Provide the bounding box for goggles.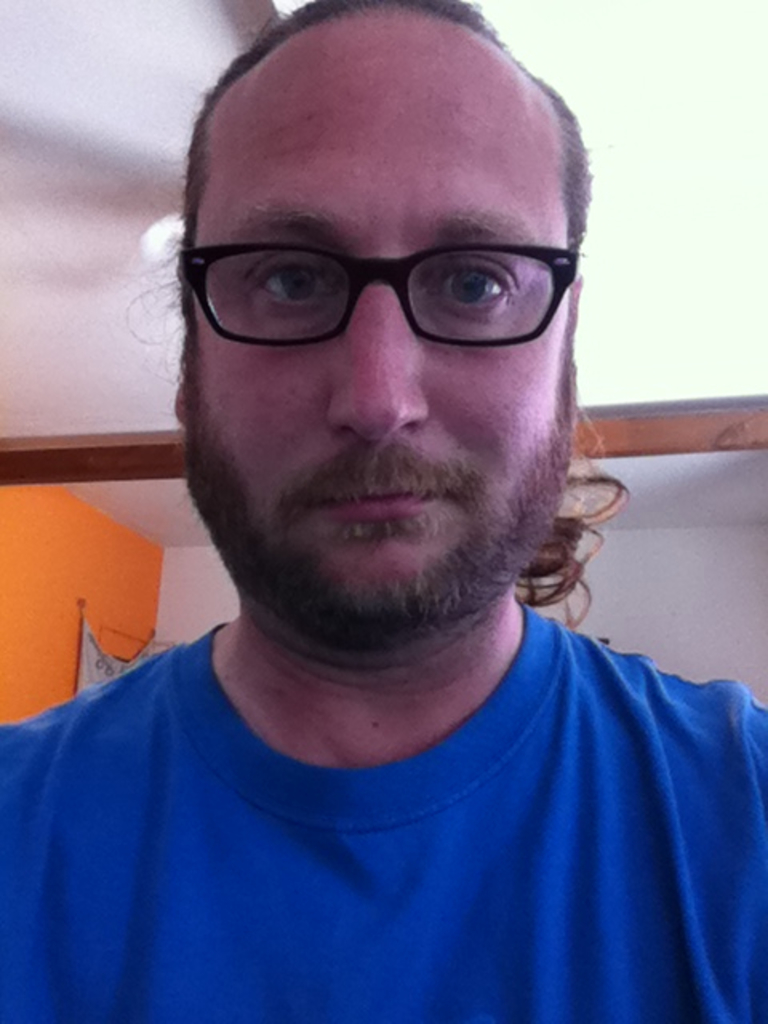
{"x1": 186, "y1": 205, "x2": 586, "y2": 341}.
